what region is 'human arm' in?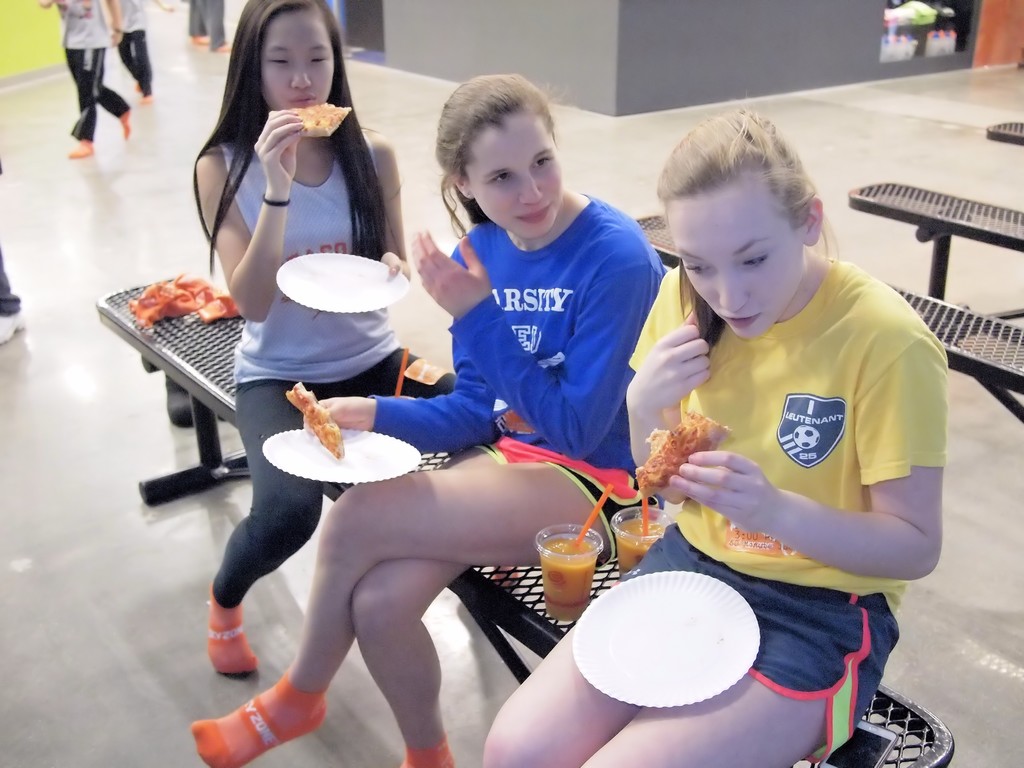
box(668, 311, 948, 580).
